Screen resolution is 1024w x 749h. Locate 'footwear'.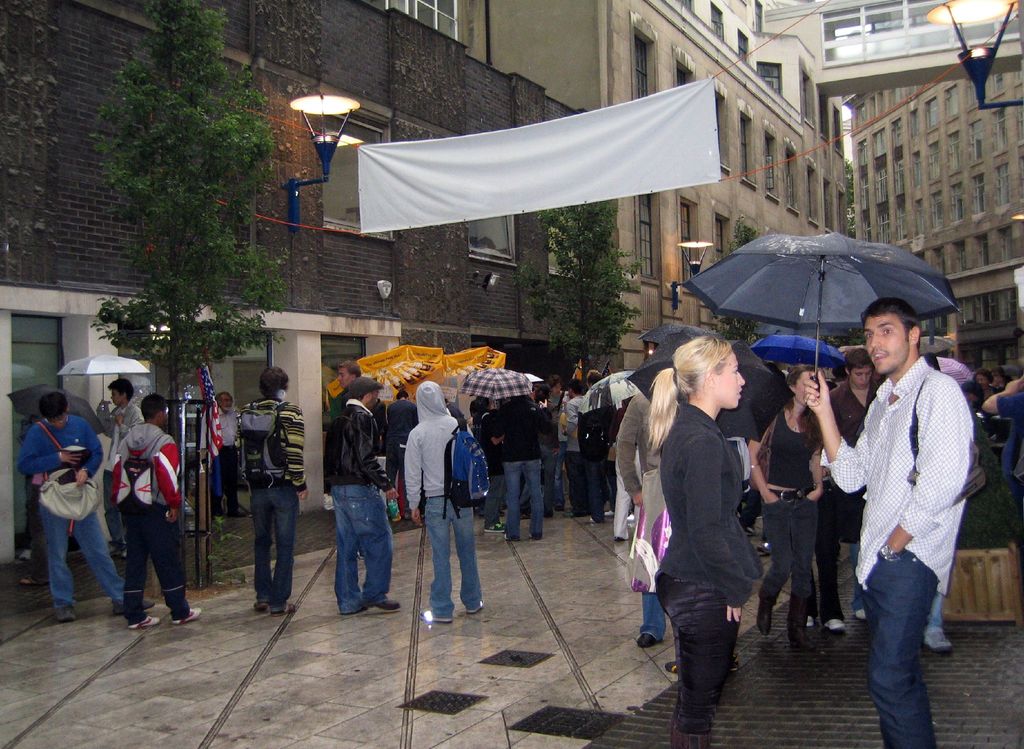
[left=420, top=611, right=452, bottom=624].
